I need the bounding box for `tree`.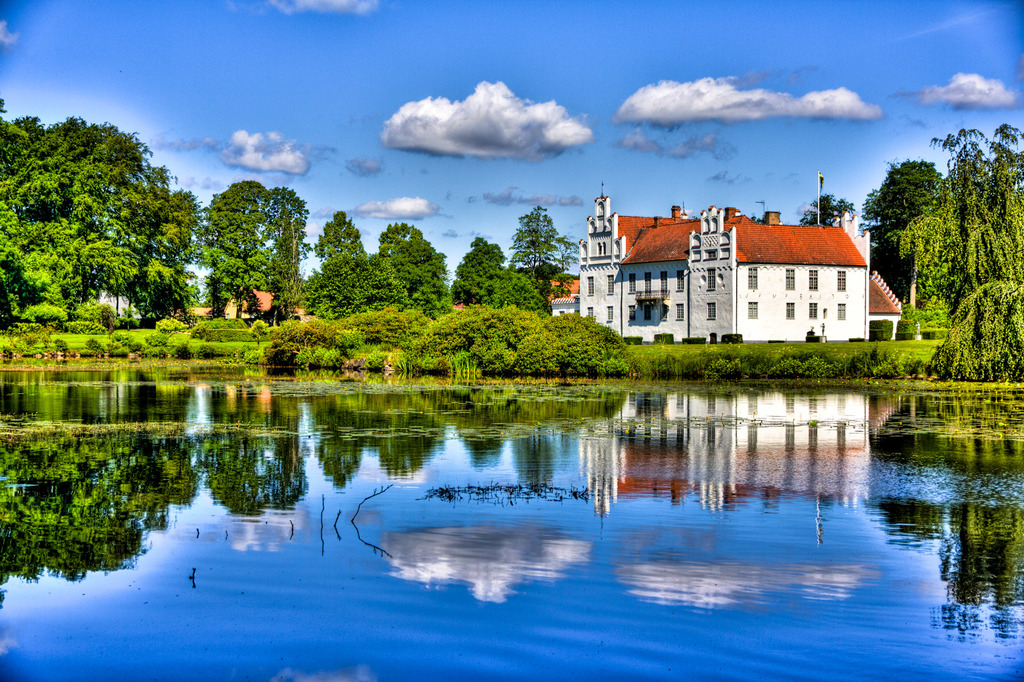
Here it is: (x1=187, y1=316, x2=252, y2=348).
